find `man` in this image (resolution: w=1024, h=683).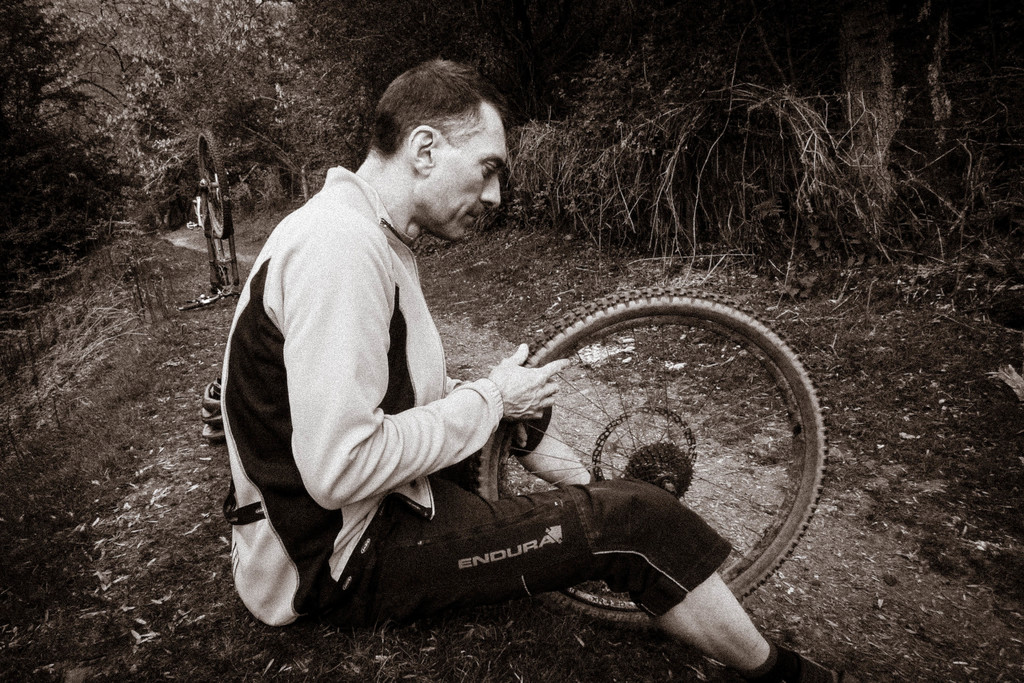
box(241, 79, 657, 648).
